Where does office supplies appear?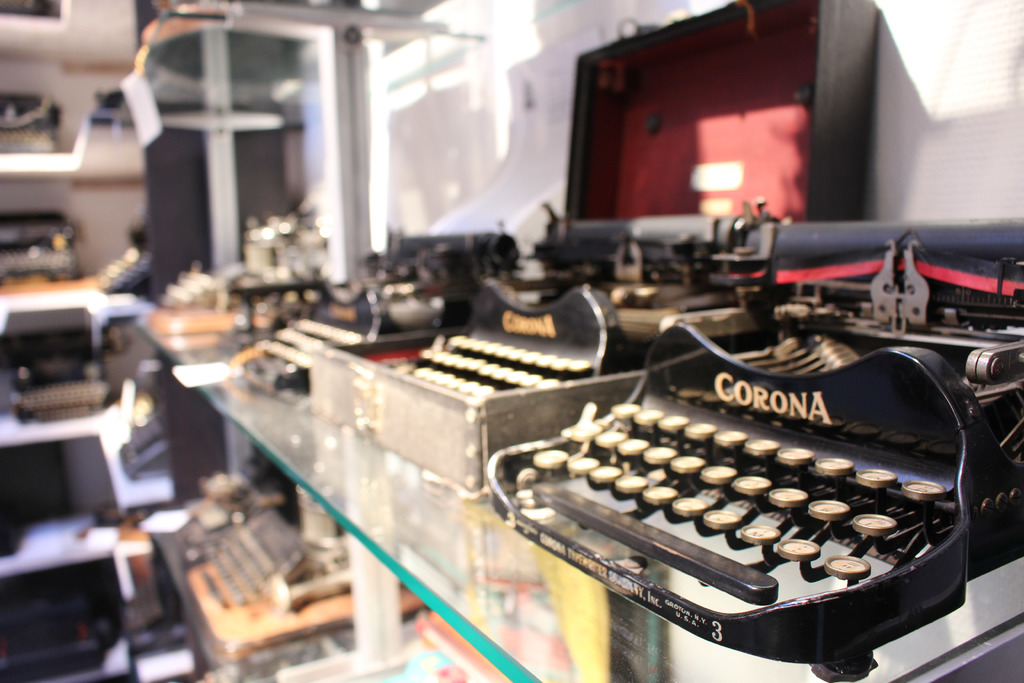
Appears at 310,222,755,487.
